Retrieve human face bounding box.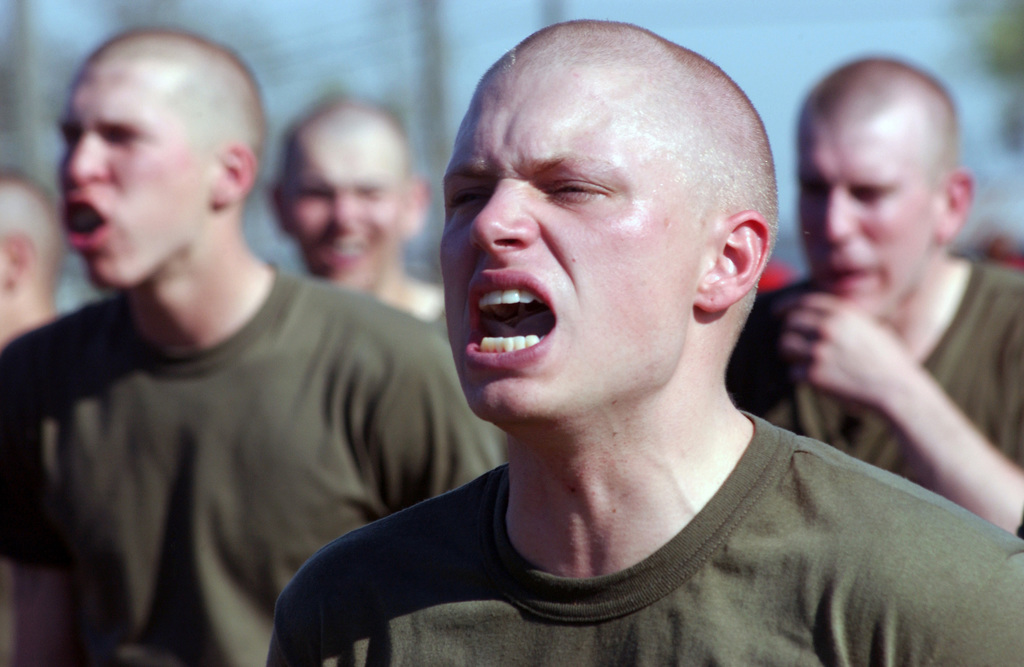
Bounding box: bbox(441, 55, 700, 416).
